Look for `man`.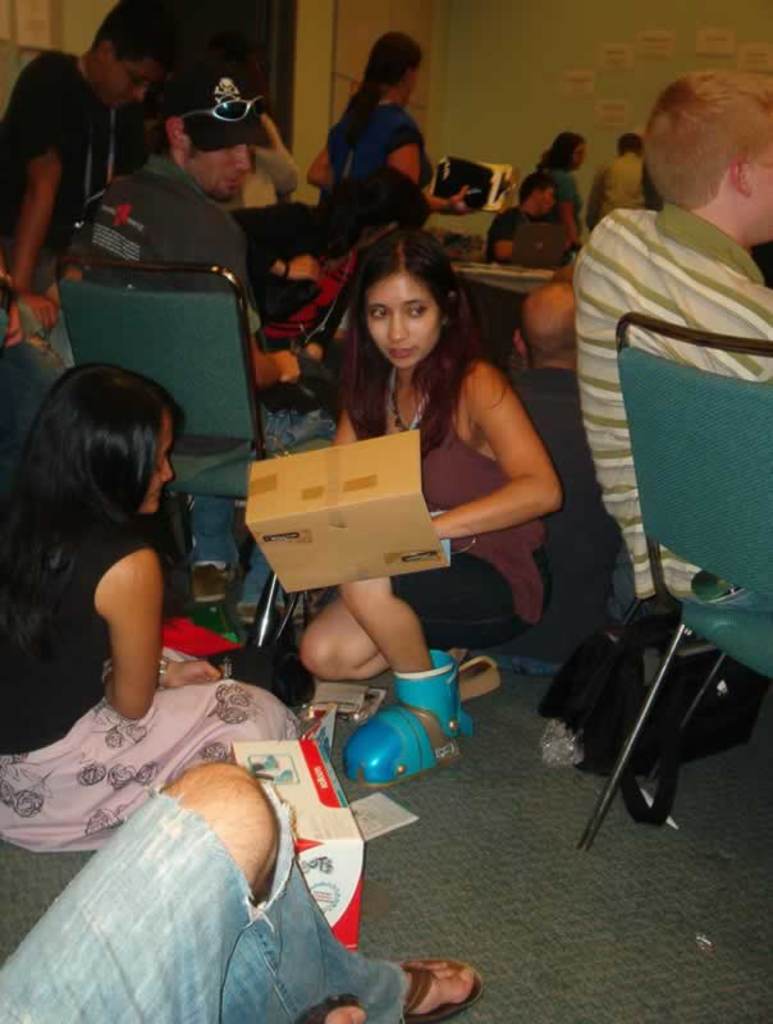
Found: <region>571, 64, 772, 634</region>.
